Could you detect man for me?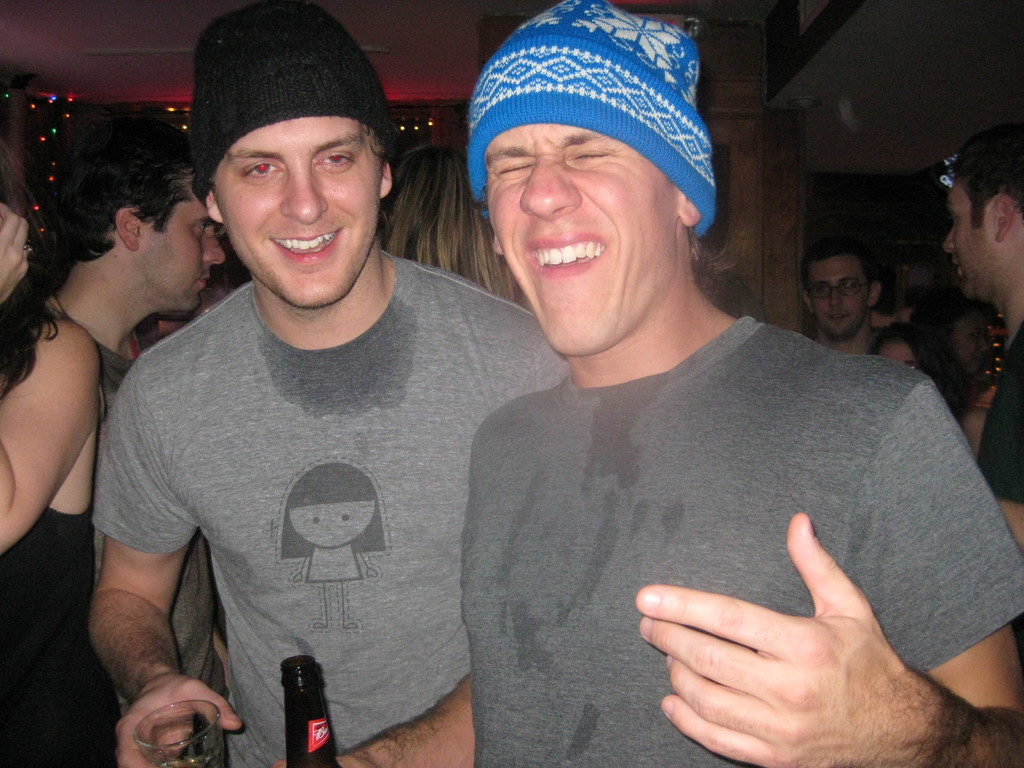
Detection result: 940:127:1023:564.
